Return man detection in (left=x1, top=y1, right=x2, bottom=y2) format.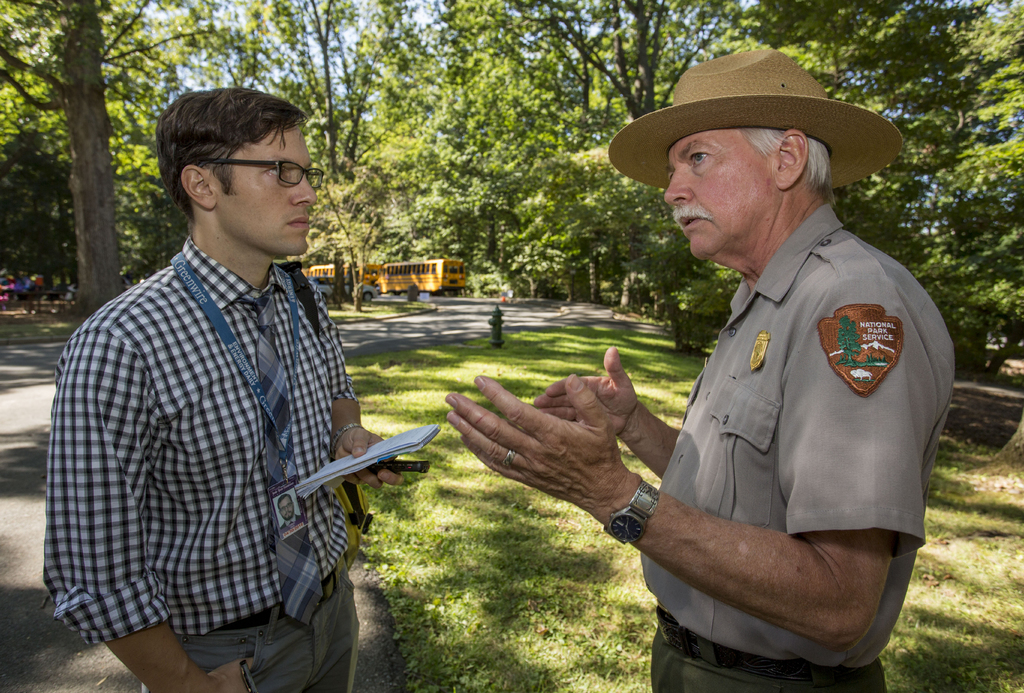
(left=42, top=83, right=402, bottom=692).
